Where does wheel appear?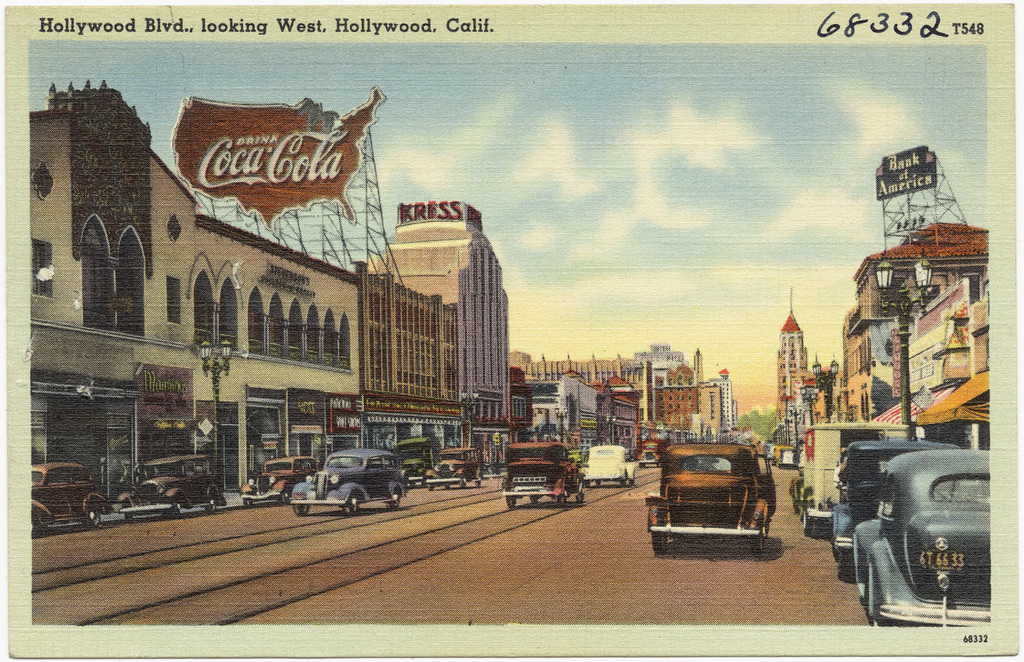
Appears at left=556, top=496, right=565, bottom=512.
